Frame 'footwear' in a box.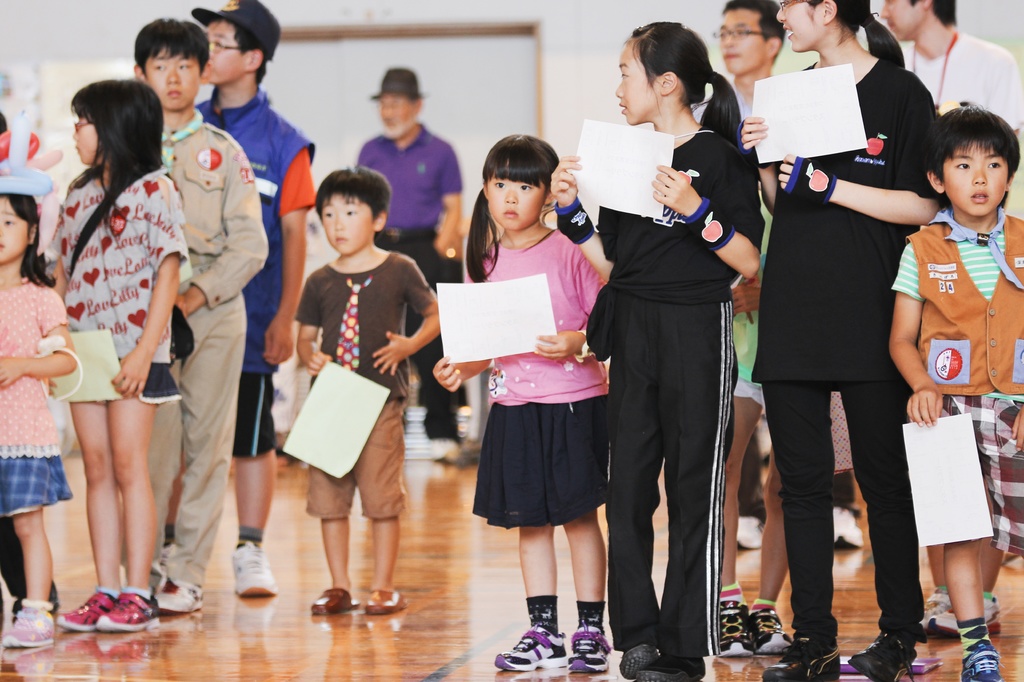
{"left": 929, "top": 598, "right": 1003, "bottom": 635}.
